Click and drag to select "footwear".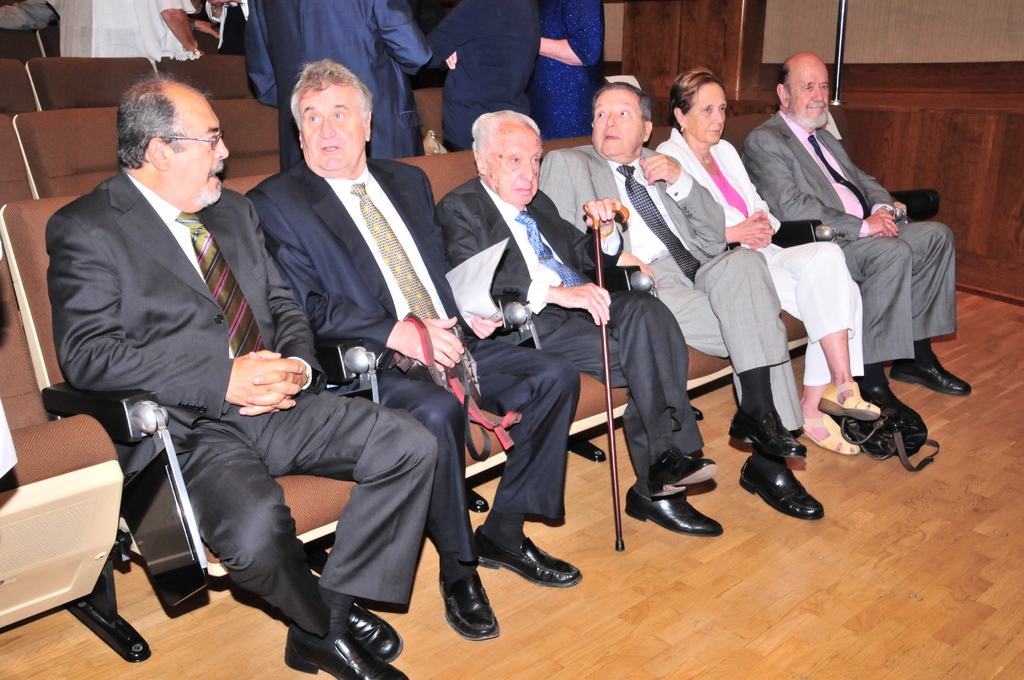
Selection: left=891, top=355, right=973, bottom=392.
